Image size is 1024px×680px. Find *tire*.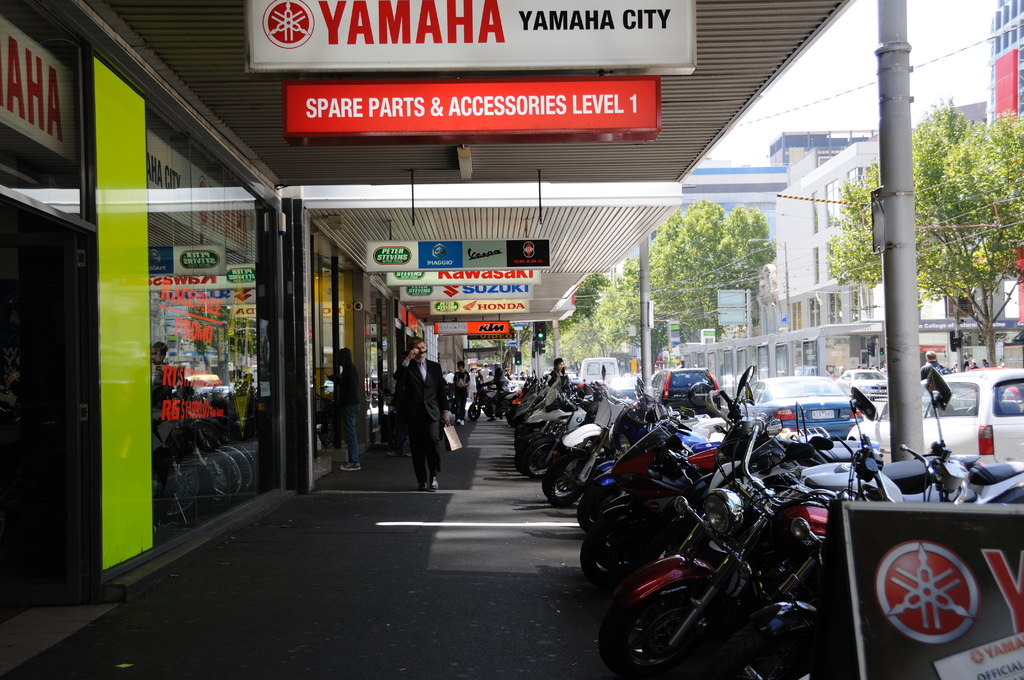
select_region(598, 585, 723, 679).
